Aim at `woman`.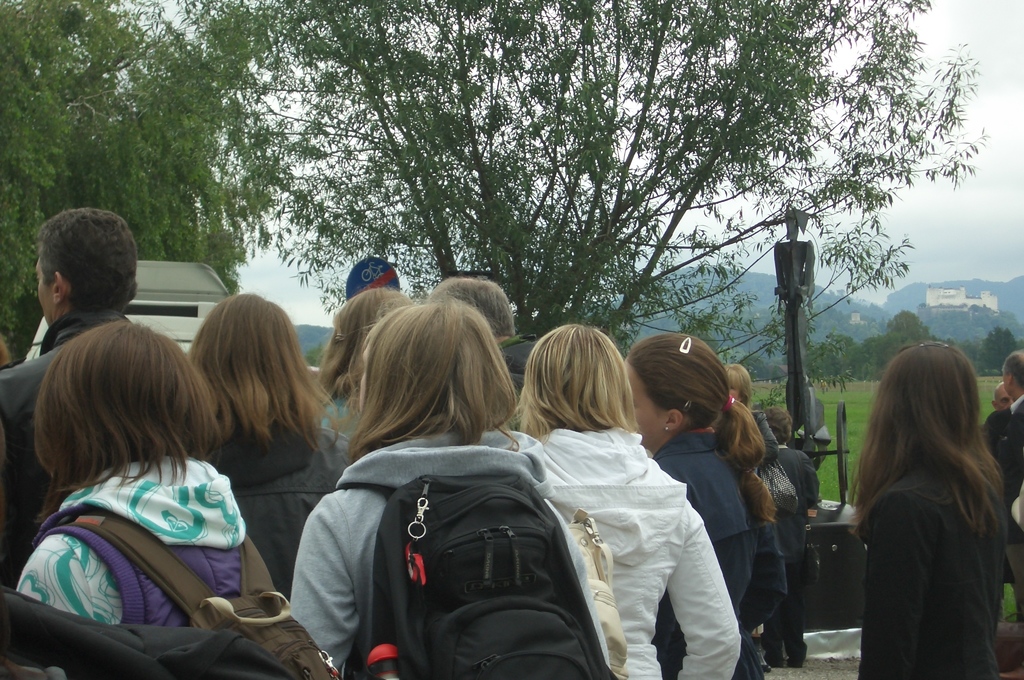
Aimed at pyautogui.locateOnScreen(821, 316, 1008, 679).
